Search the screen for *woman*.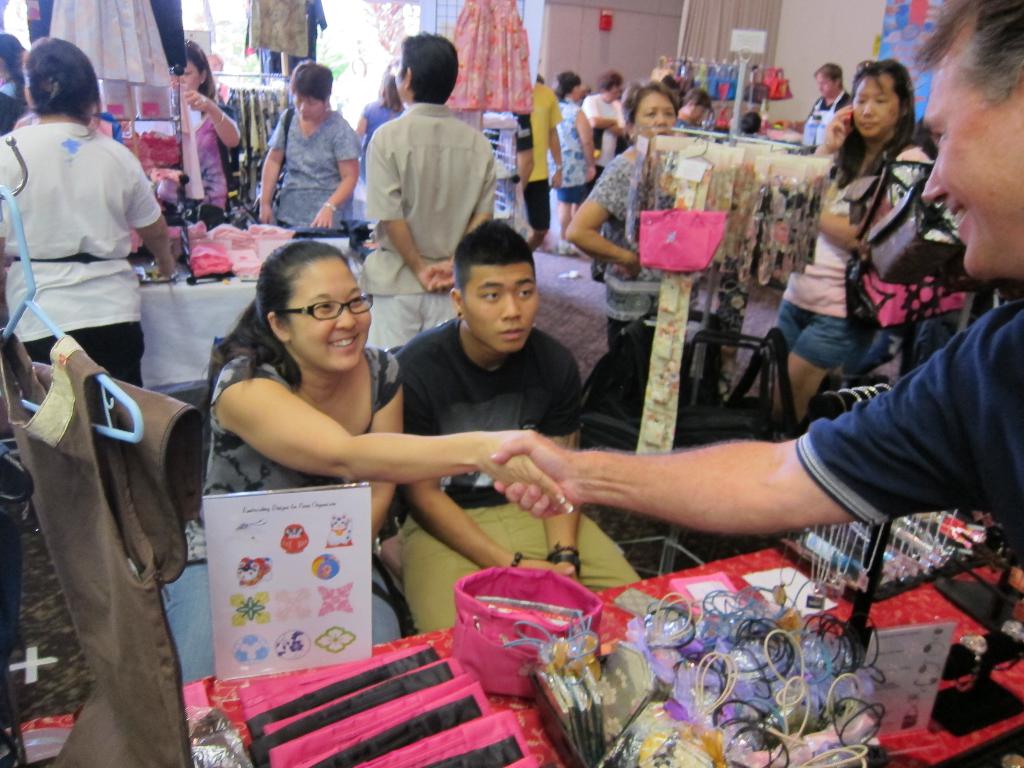
Found at (255,61,360,244).
